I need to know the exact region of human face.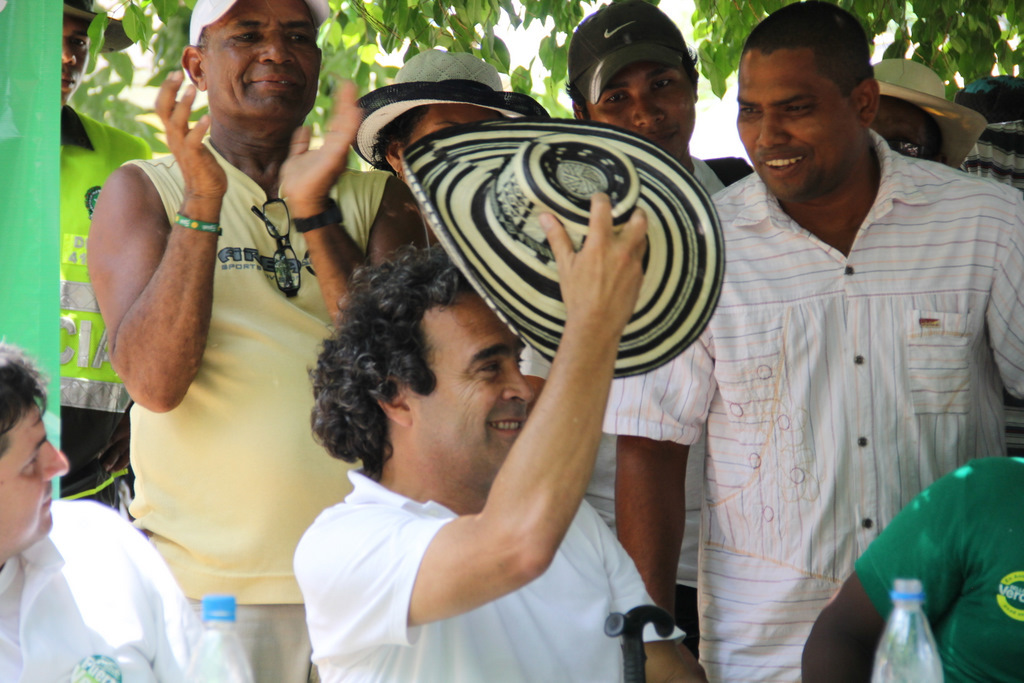
Region: <region>57, 15, 95, 106</region>.
